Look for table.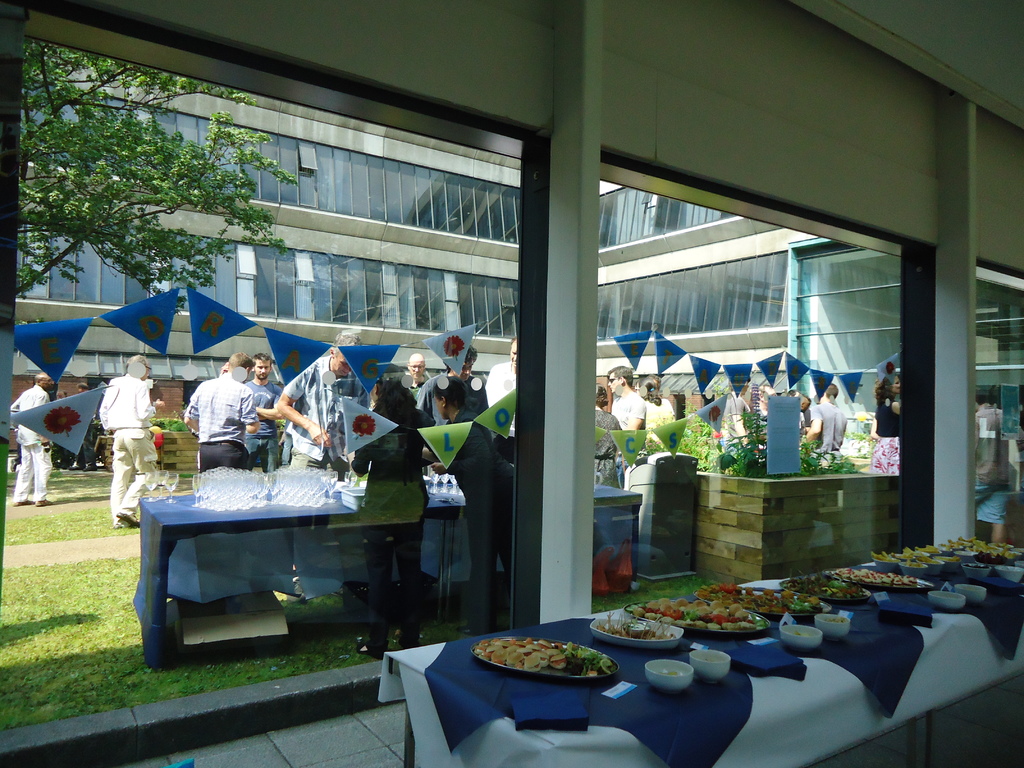
Found: (x1=327, y1=588, x2=1017, y2=760).
